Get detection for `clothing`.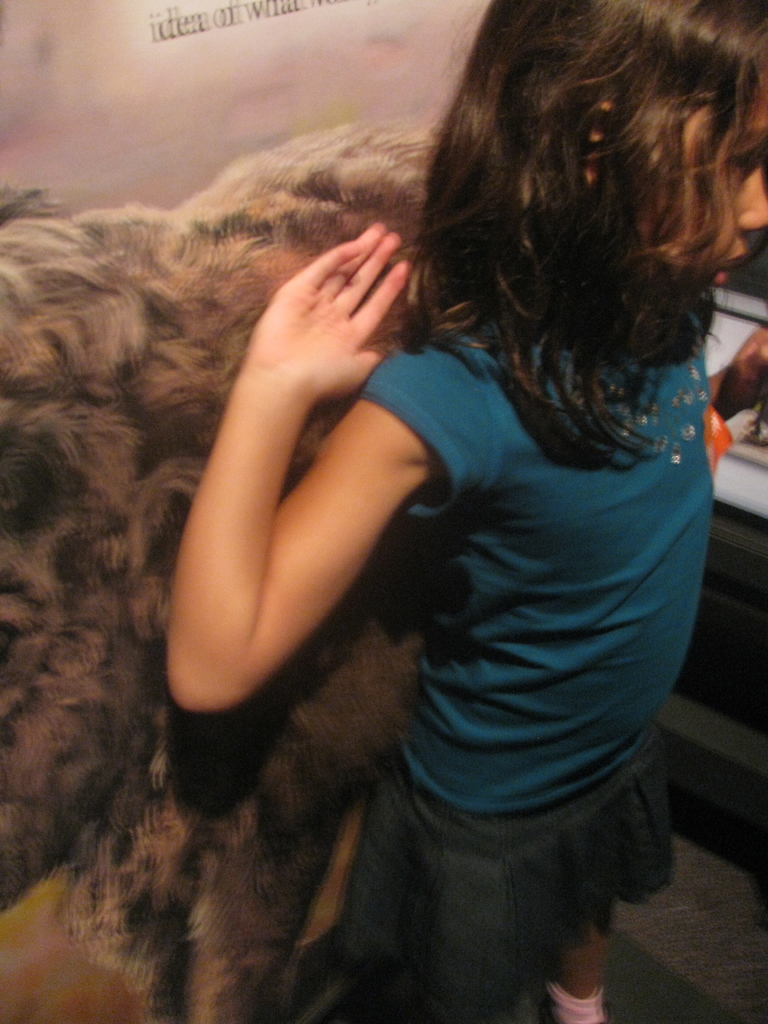
Detection: [left=362, top=278, right=723, bottom=1023].
